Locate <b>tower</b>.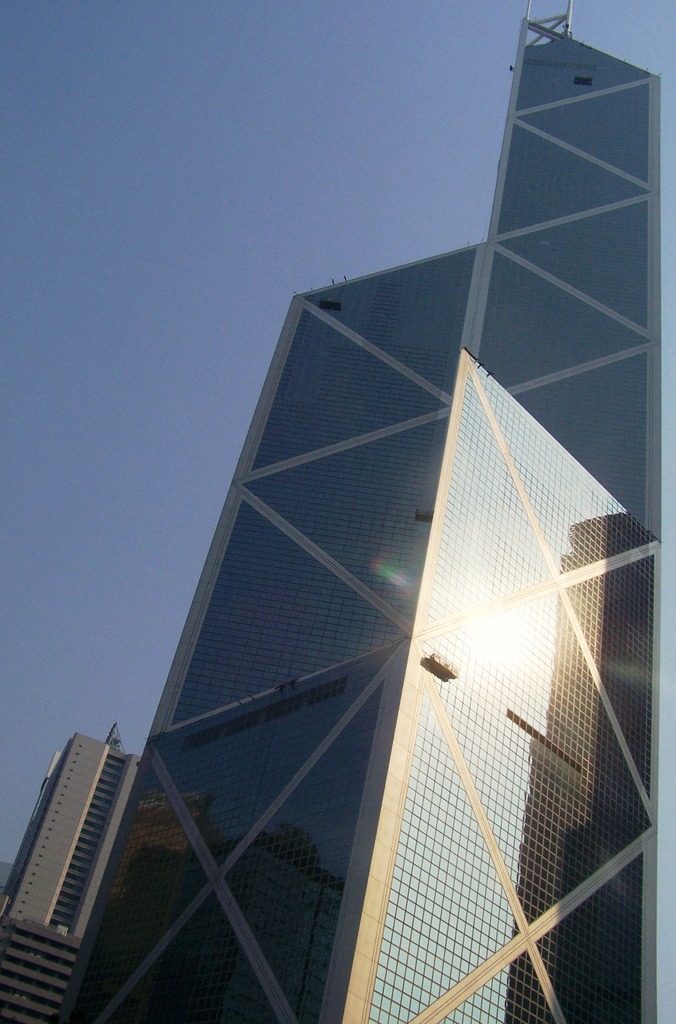
Bounding box: bbox(54, 0, 663, 1023).
